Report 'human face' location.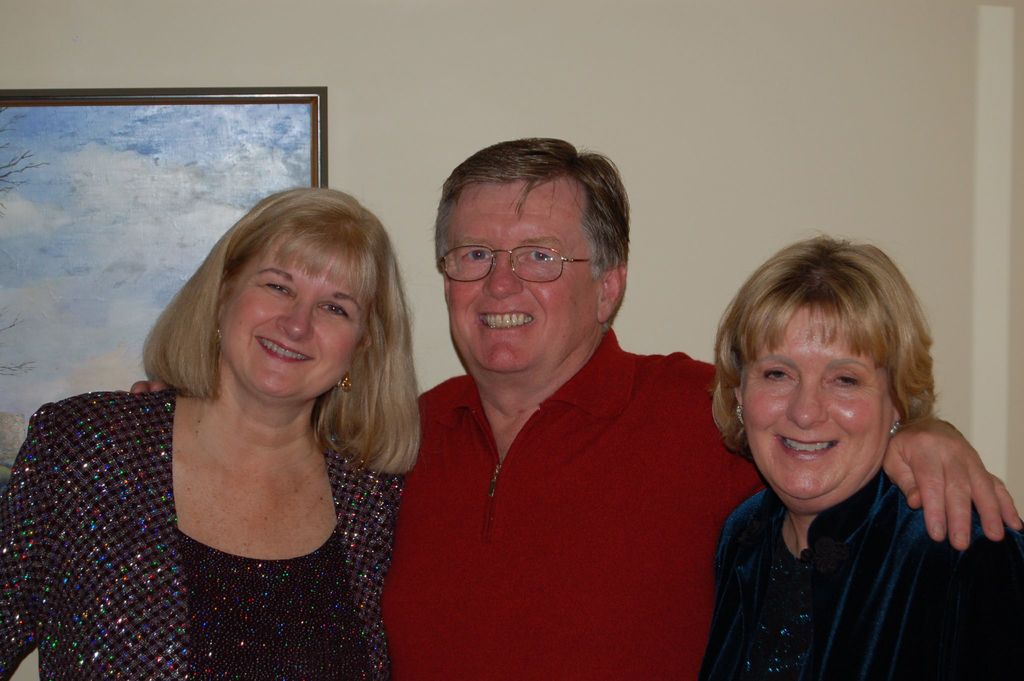
Report: (x1=220, y1=245, x2=369, y2=406).
